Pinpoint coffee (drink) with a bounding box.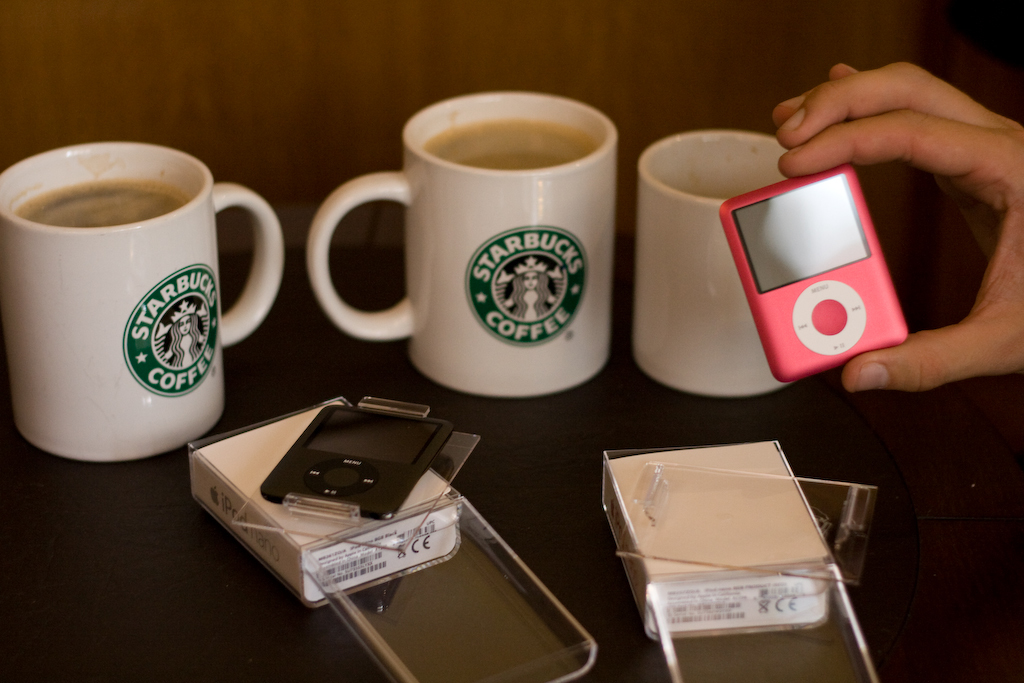
pyautogui.locateOnScreen(17, 181, 186, 229).
